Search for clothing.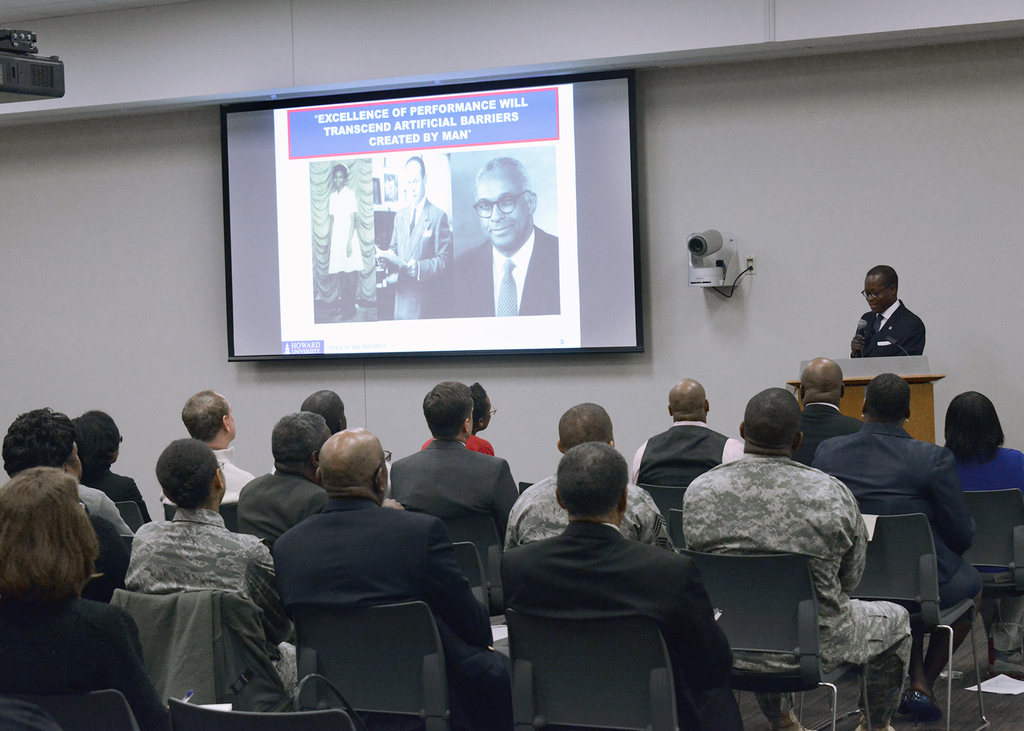
Found at bbox(449, 233, 562, 319).
